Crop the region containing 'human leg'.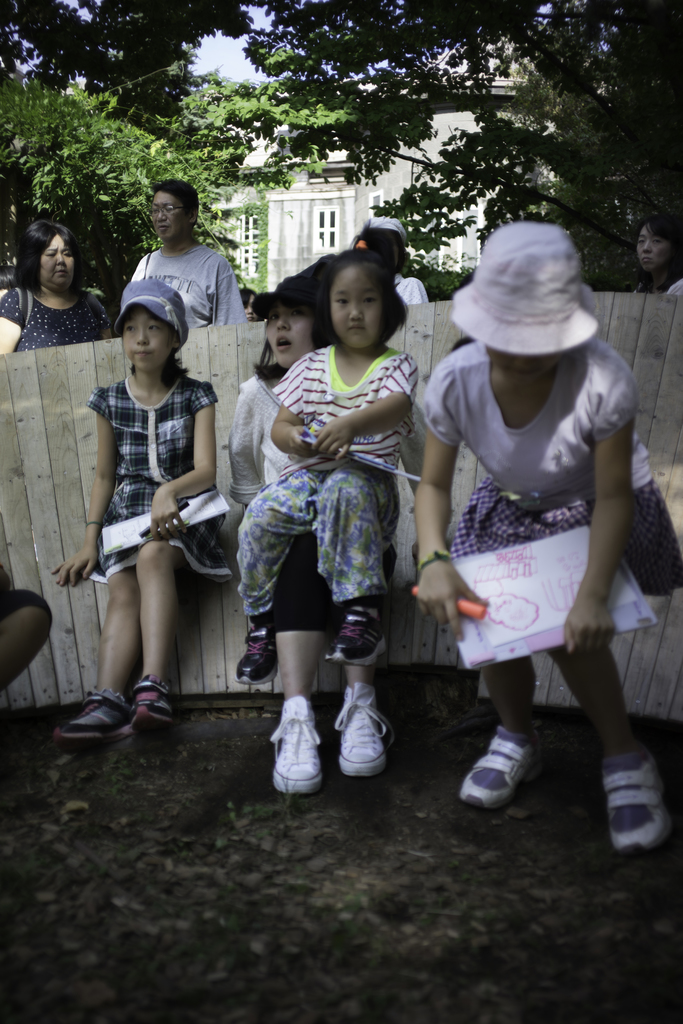
Crop region: <region>339, 665, 386, 777</region>.
